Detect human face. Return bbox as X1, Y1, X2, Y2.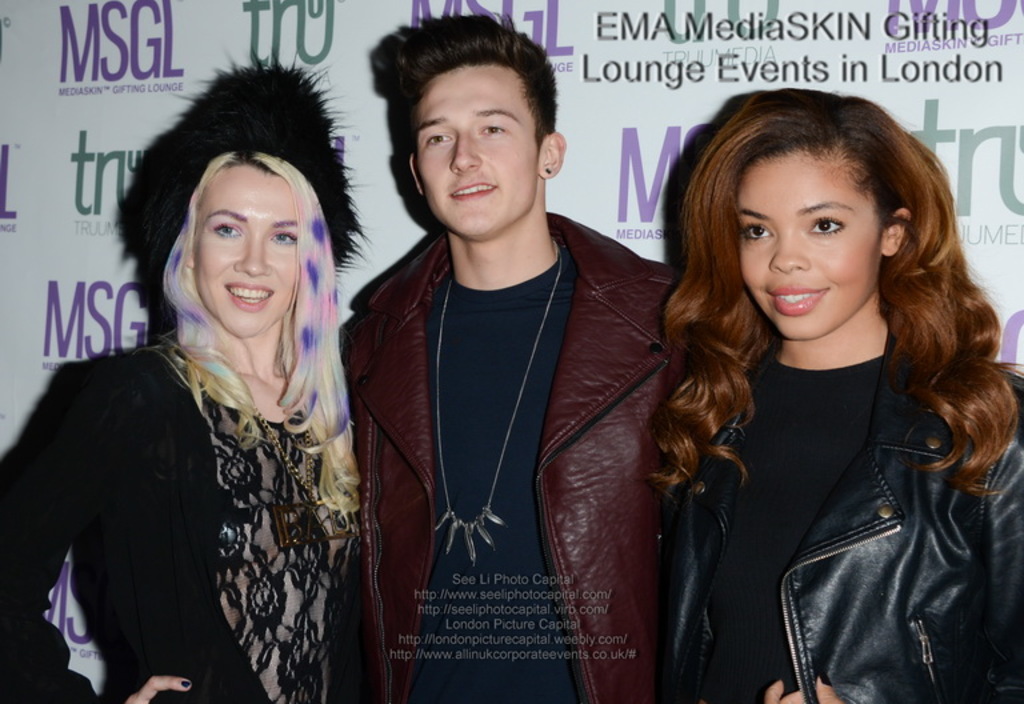
195, 169, 297, 339.
